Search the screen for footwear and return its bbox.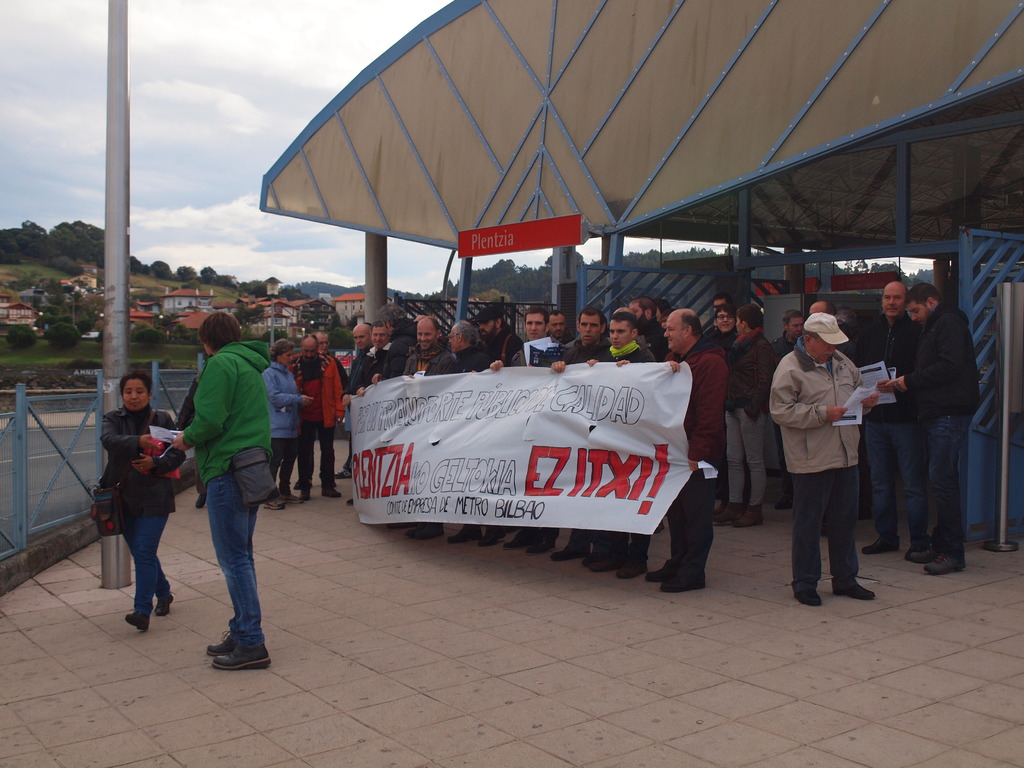
Found: <region>123, 605, 150, 635</region>.
